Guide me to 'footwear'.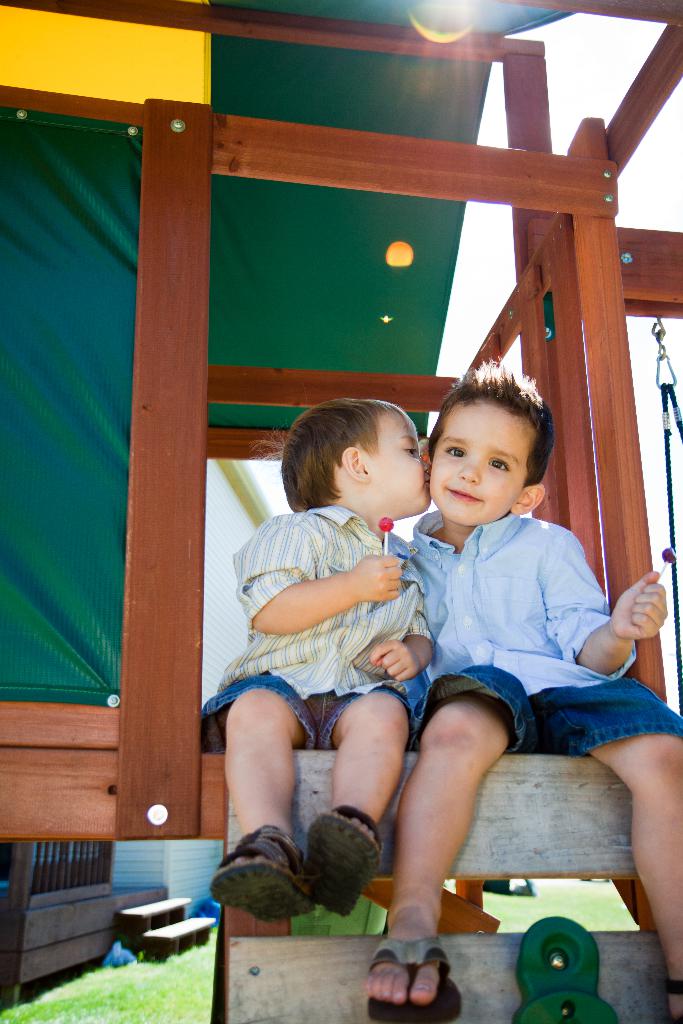
Guidance: 306,800,386,910.
